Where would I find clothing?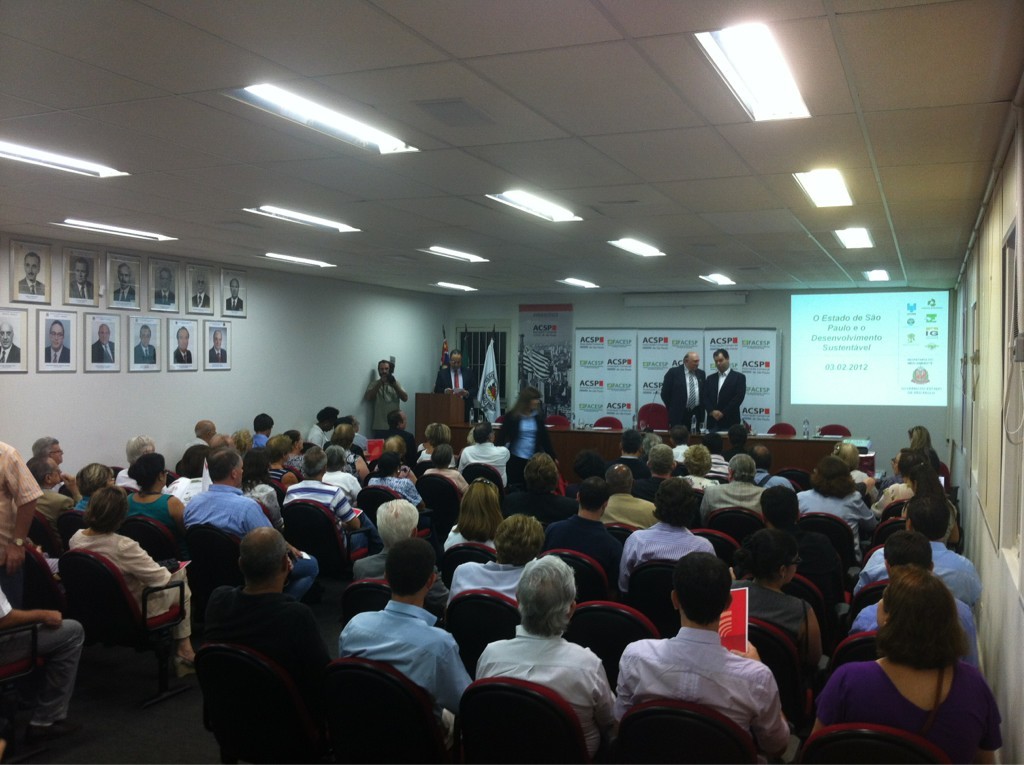
At rect(44, 342, 71, 362).
